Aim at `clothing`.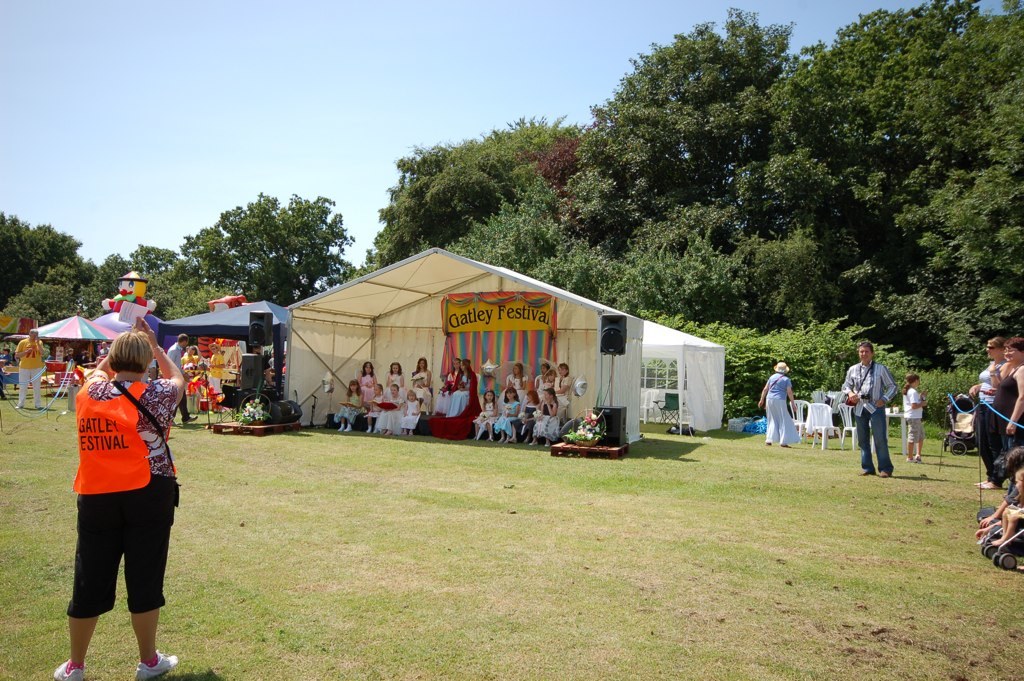
Aimed at l=839, t=358, r=899, b=475.
